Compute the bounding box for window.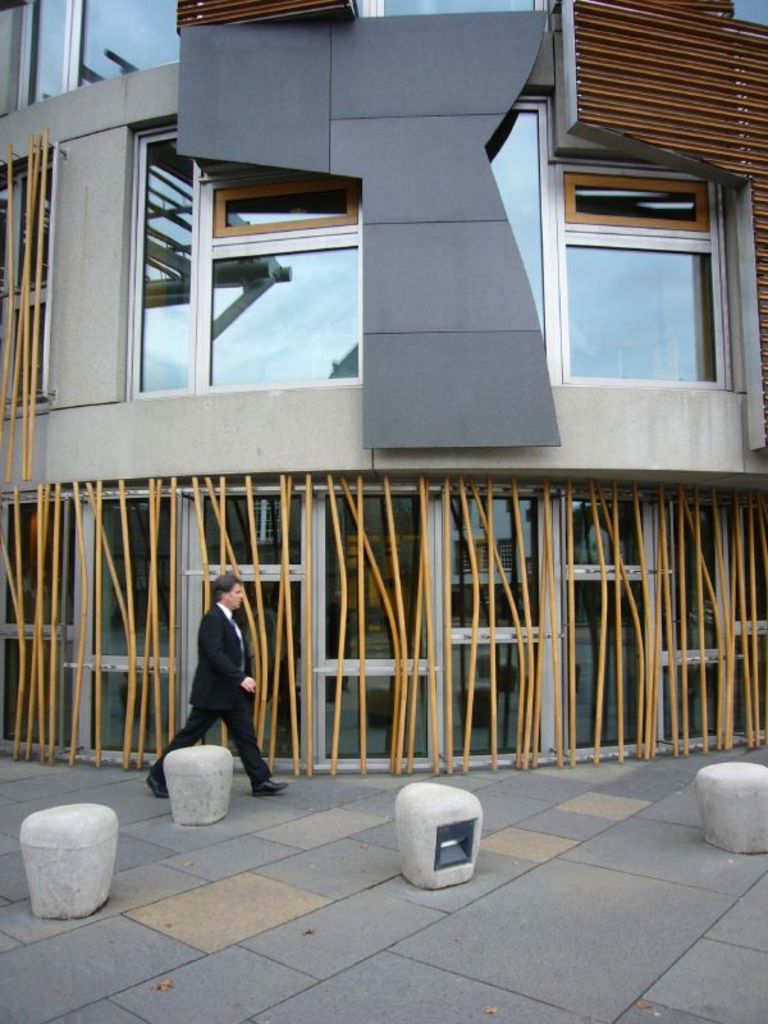
BBox(134, 133, 188, 389).
